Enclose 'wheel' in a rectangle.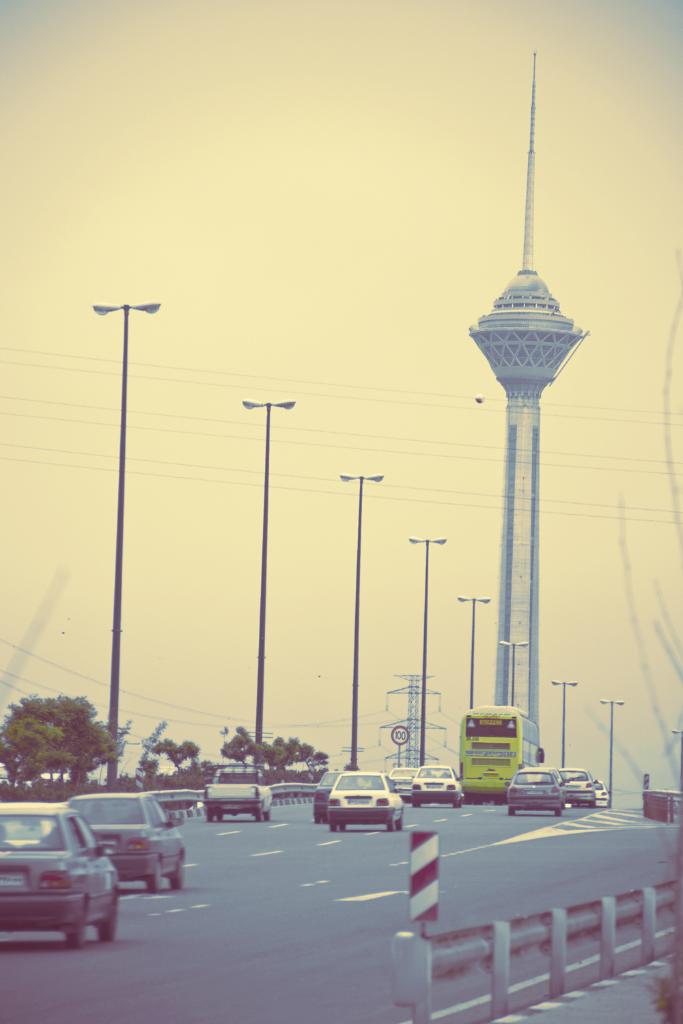
412,799,419,810.
